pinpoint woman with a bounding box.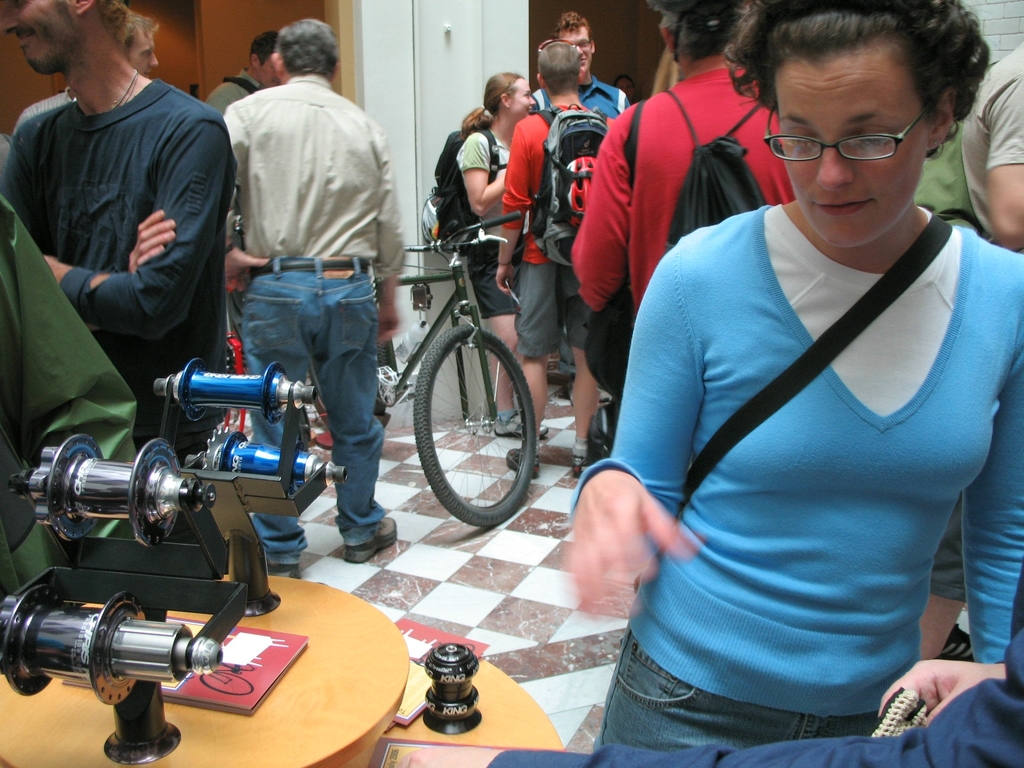
box=[561, 8, 1012, 756].
